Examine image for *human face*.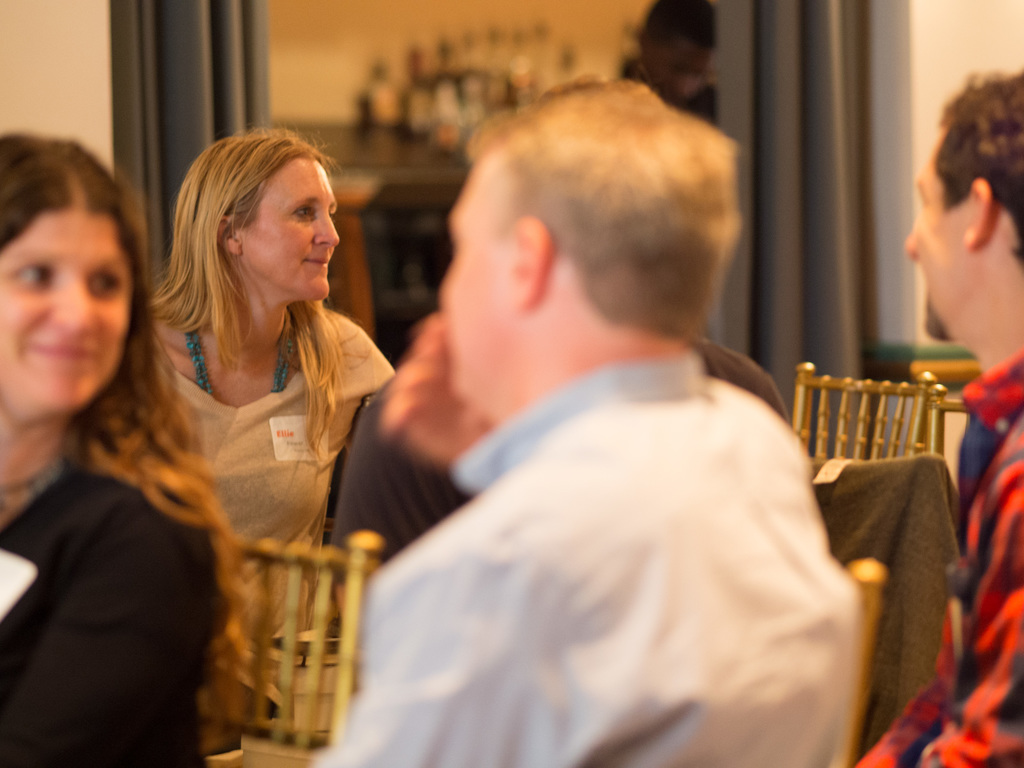
Examination result: box=[0, 209, 131, 415].
